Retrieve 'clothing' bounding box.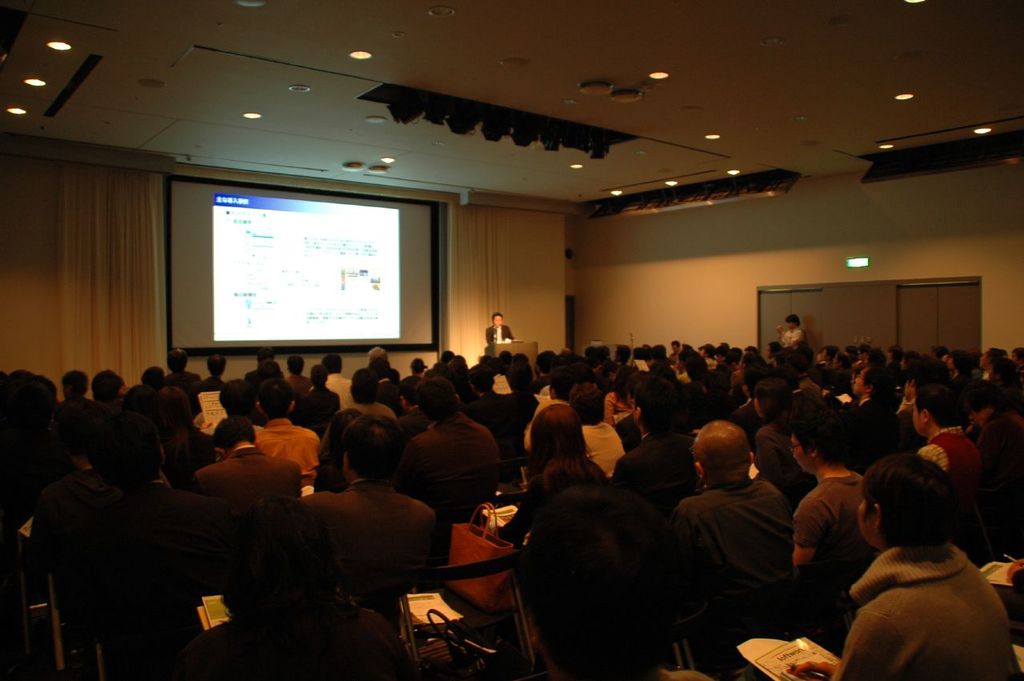
Bounding box: bbox=[518, 497, 666, 680].
